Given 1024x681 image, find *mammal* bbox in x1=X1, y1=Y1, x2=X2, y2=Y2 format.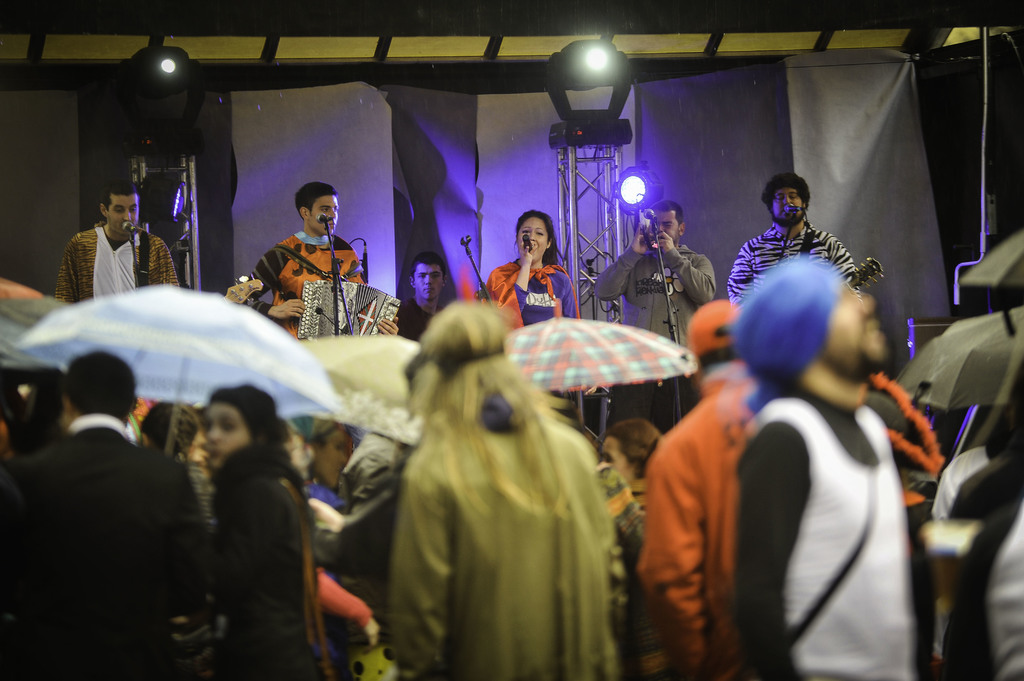
x1=13, y1=351, x2=211, y2=680.
